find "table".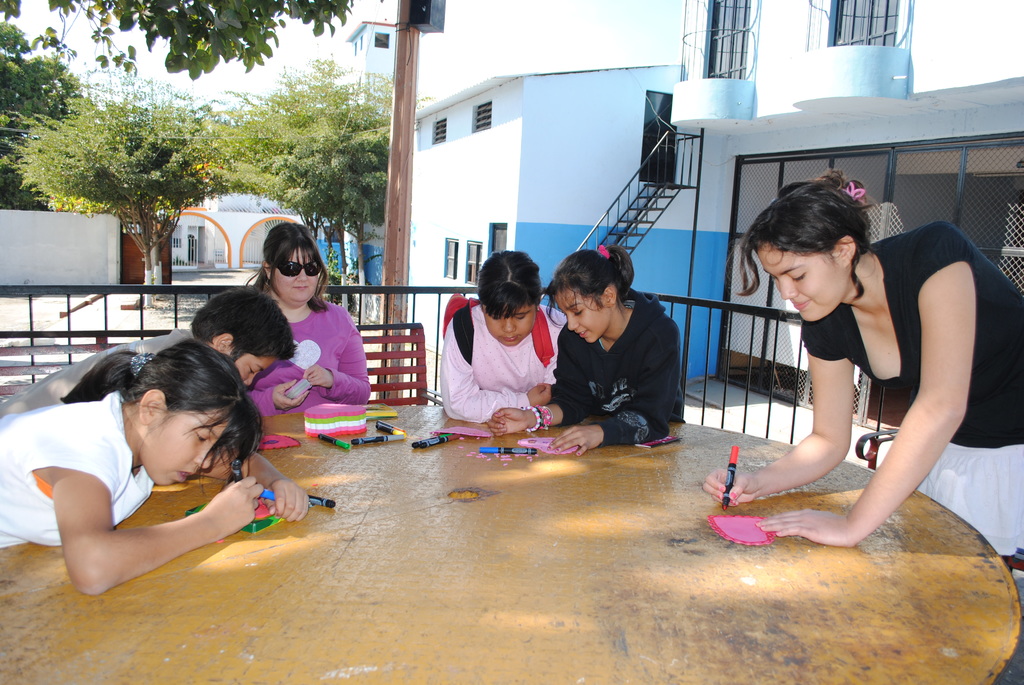
region(0, 405, 1023, 684).
